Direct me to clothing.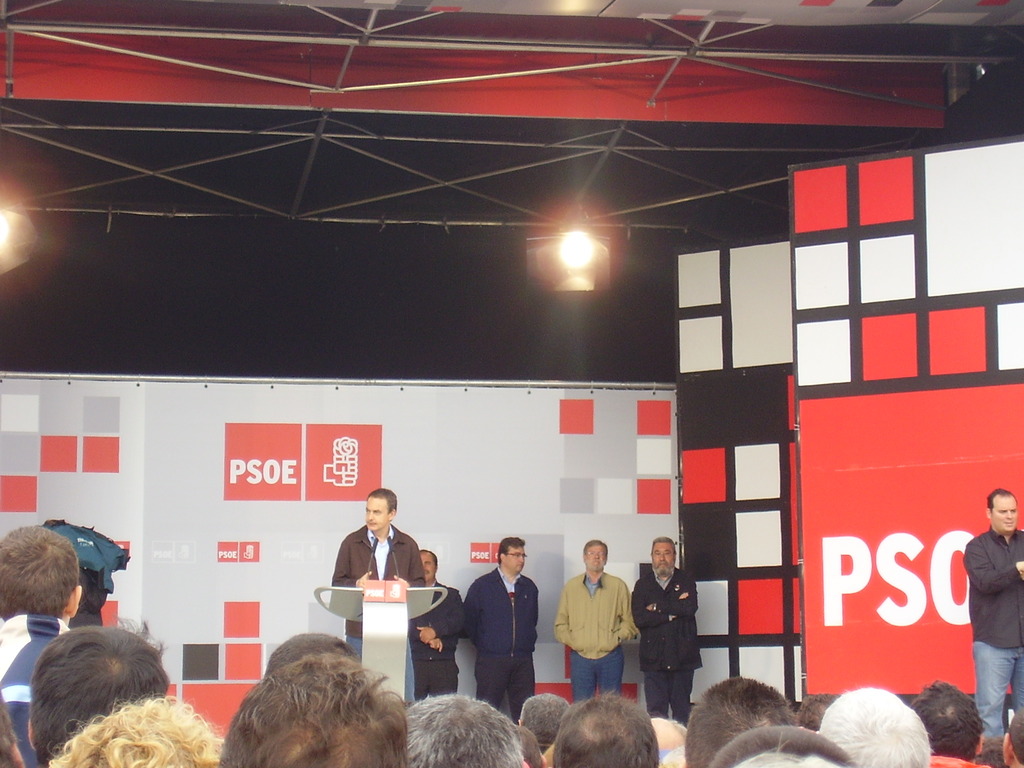
Direction: left=403, top=570, right=471, bottom=685.
